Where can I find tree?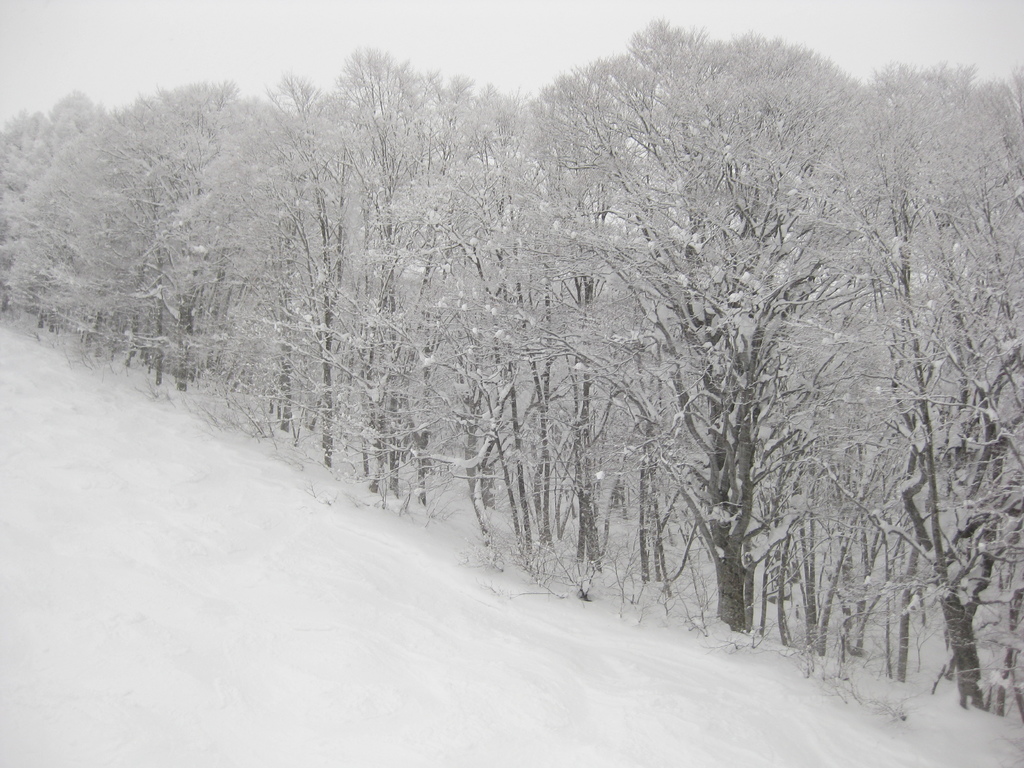
You can find it at bbox(282, 42, 371, 474).
